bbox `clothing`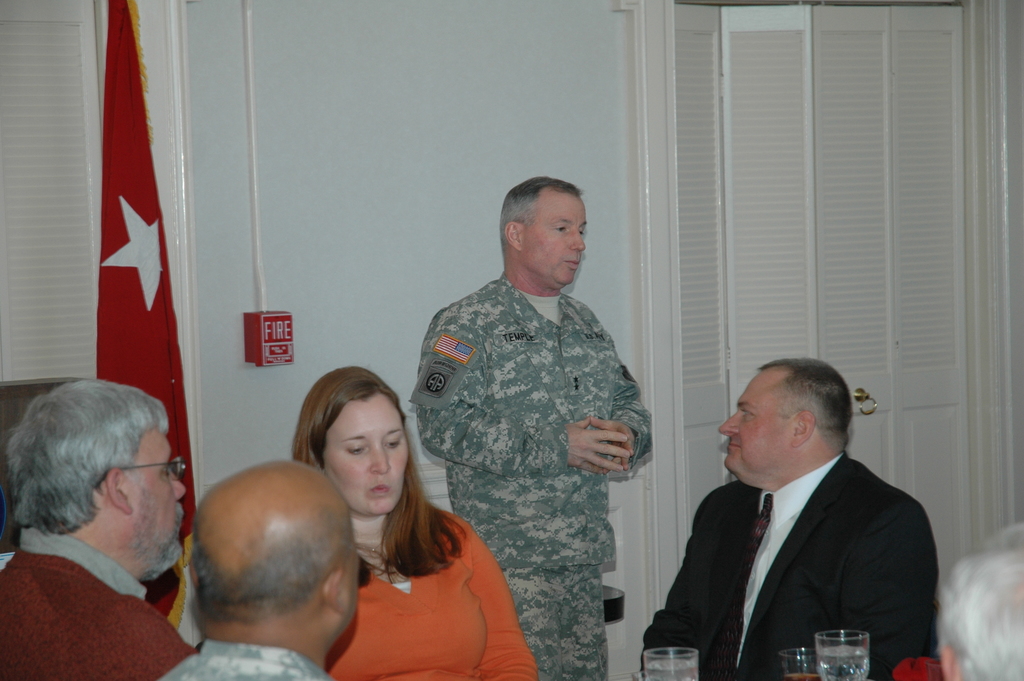
404, 272, 660, 680
